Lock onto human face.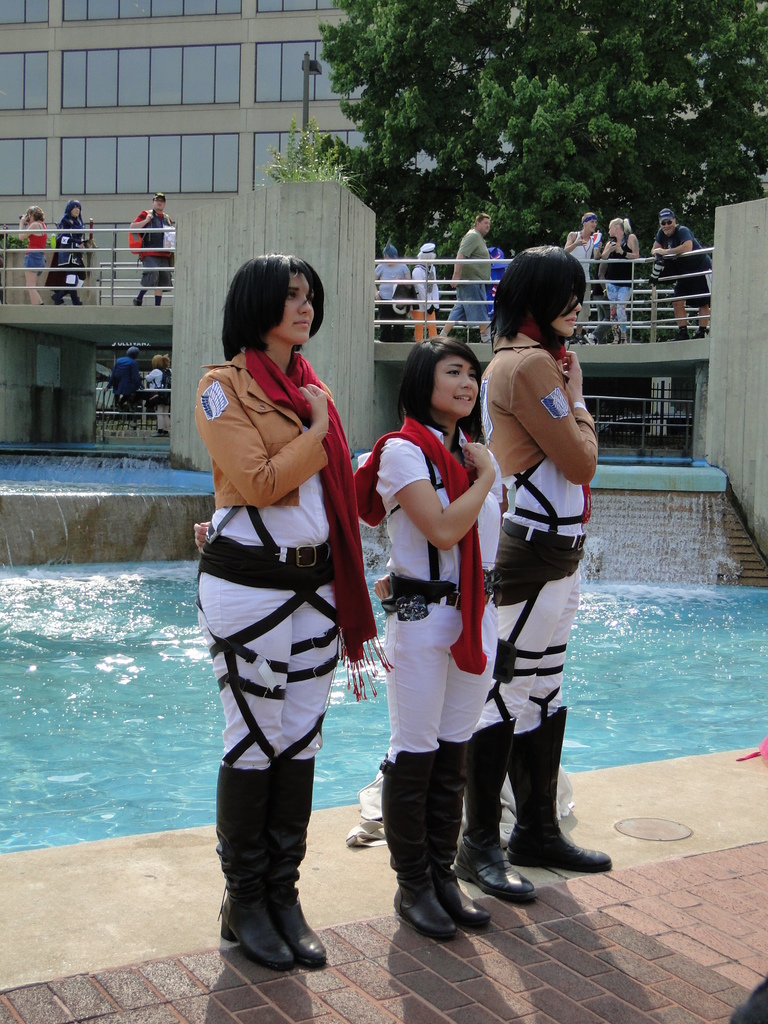
Locked: crop(552, 292, 583, 336).
